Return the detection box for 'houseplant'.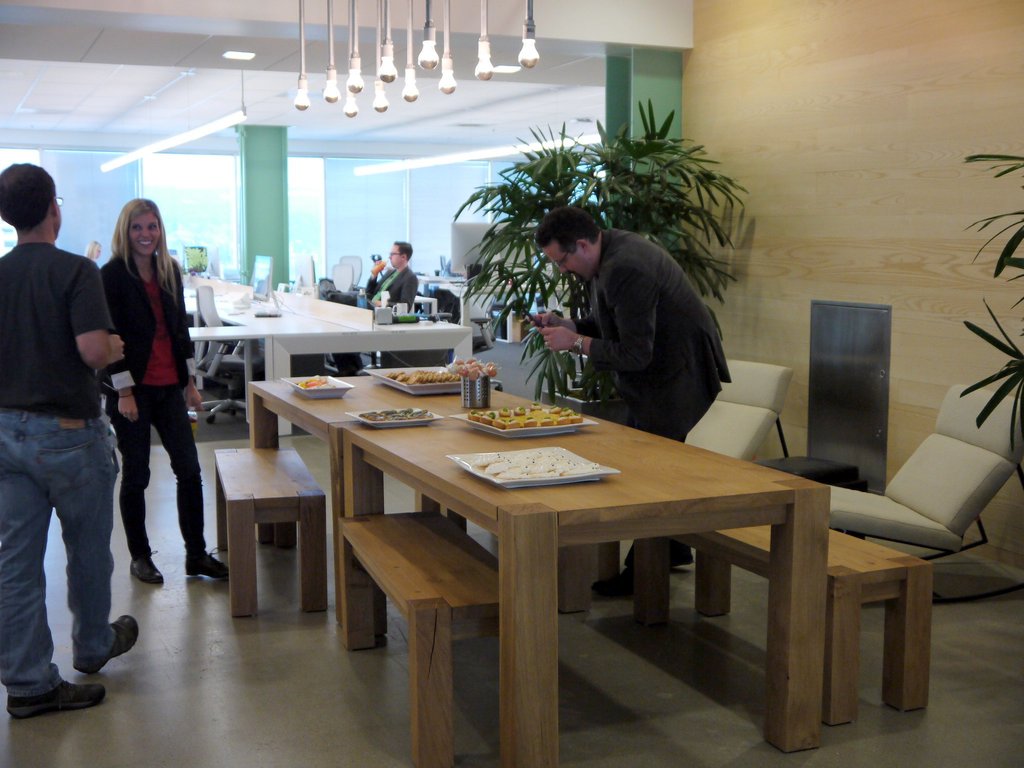
bbox=[956, 147, 1023, 486].
